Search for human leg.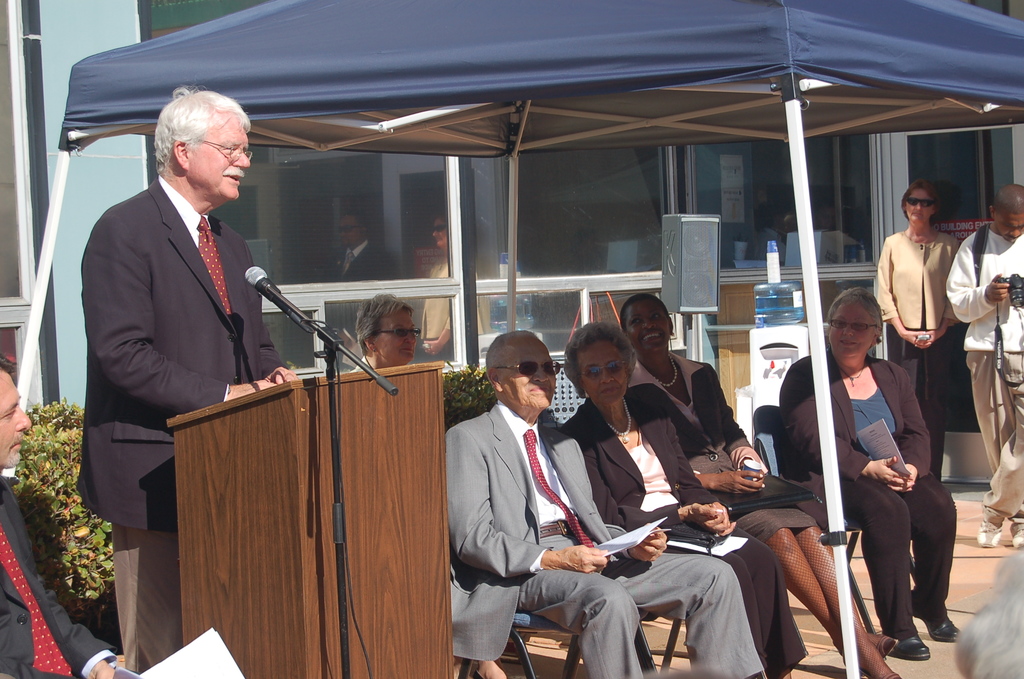
Found at bbox(650, 518, 805, 678).
